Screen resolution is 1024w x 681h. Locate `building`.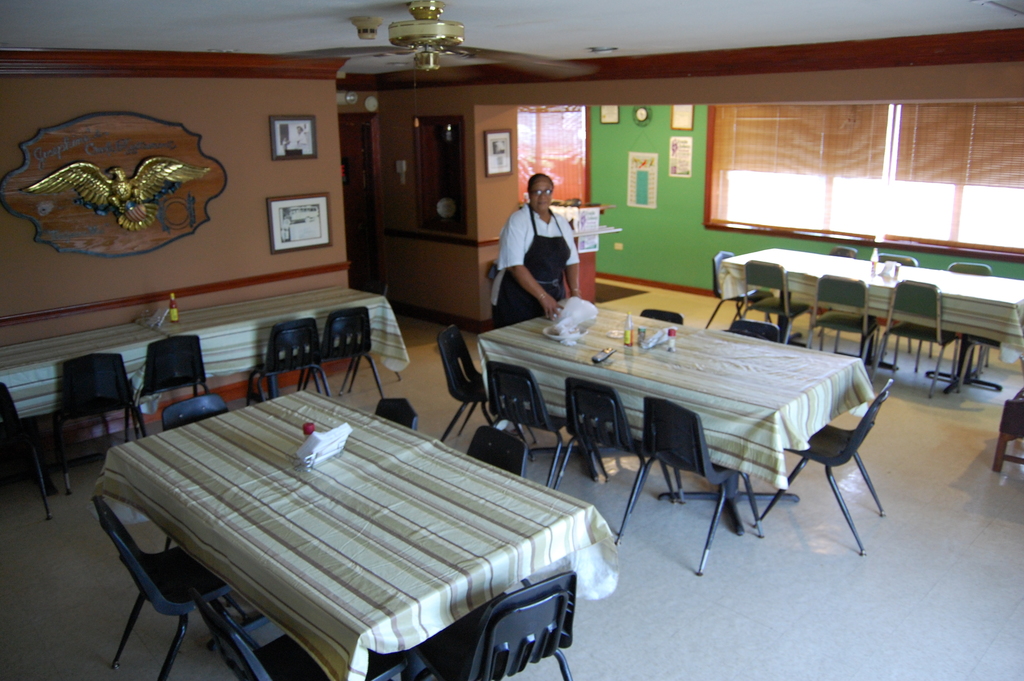
(x1=0, y1=0, x2=1023, y2=680).
